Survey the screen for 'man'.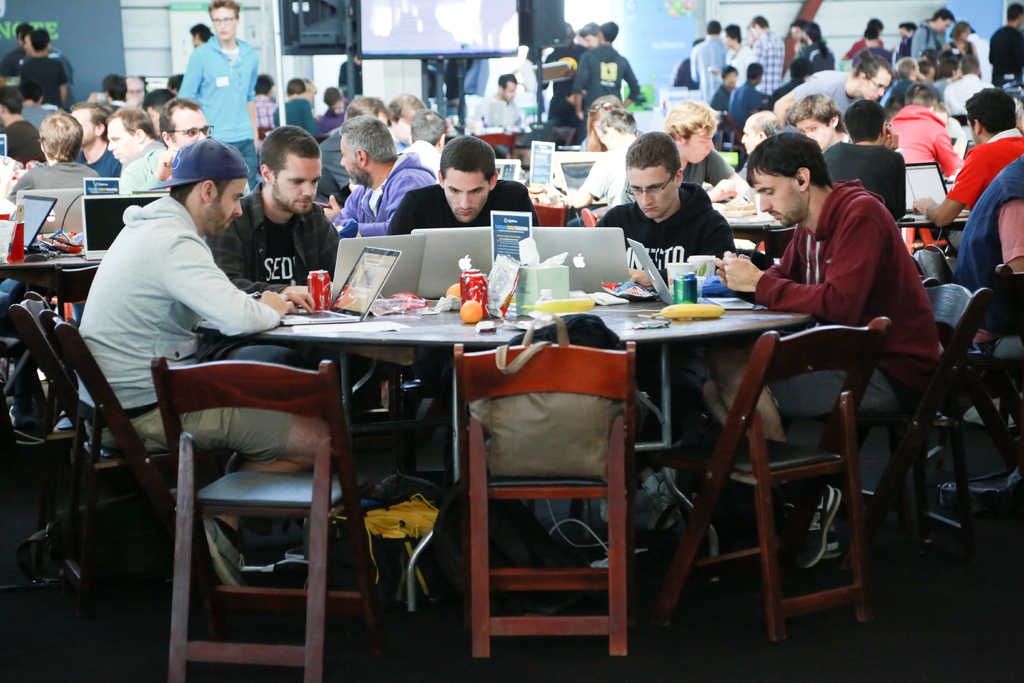
Survey found: 173 1 266 193.
